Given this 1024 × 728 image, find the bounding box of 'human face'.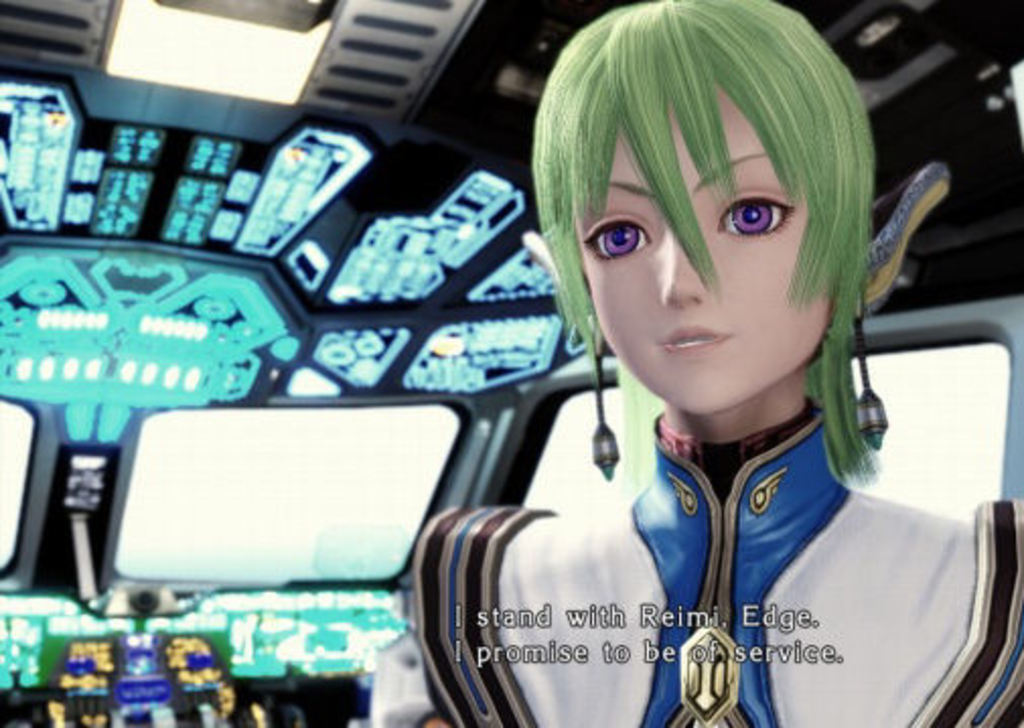
576 91 831 416.
